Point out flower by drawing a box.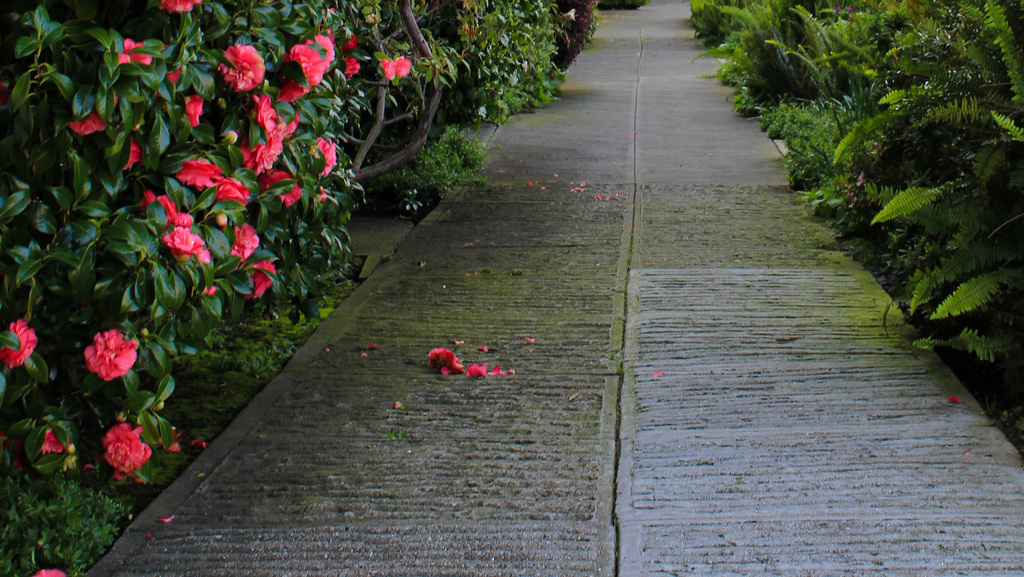
x1=285 y1=41 x2=327 y2=92.
